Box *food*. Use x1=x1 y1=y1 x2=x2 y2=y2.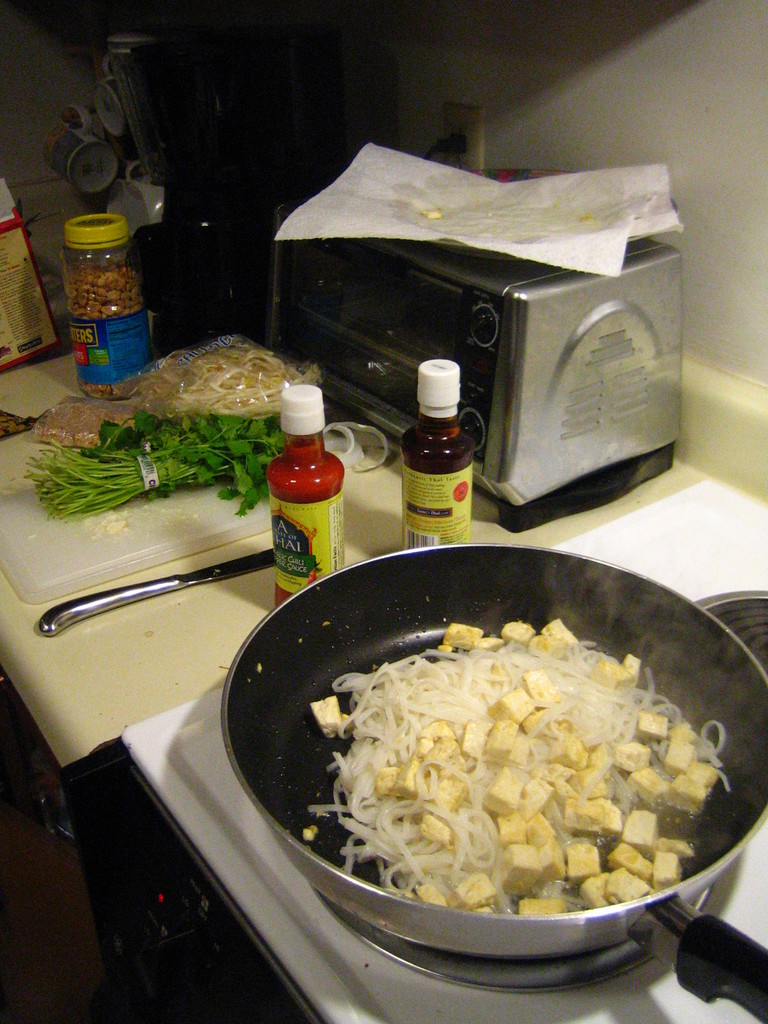
x1=37 y1=394 x2=150 y2=451.
